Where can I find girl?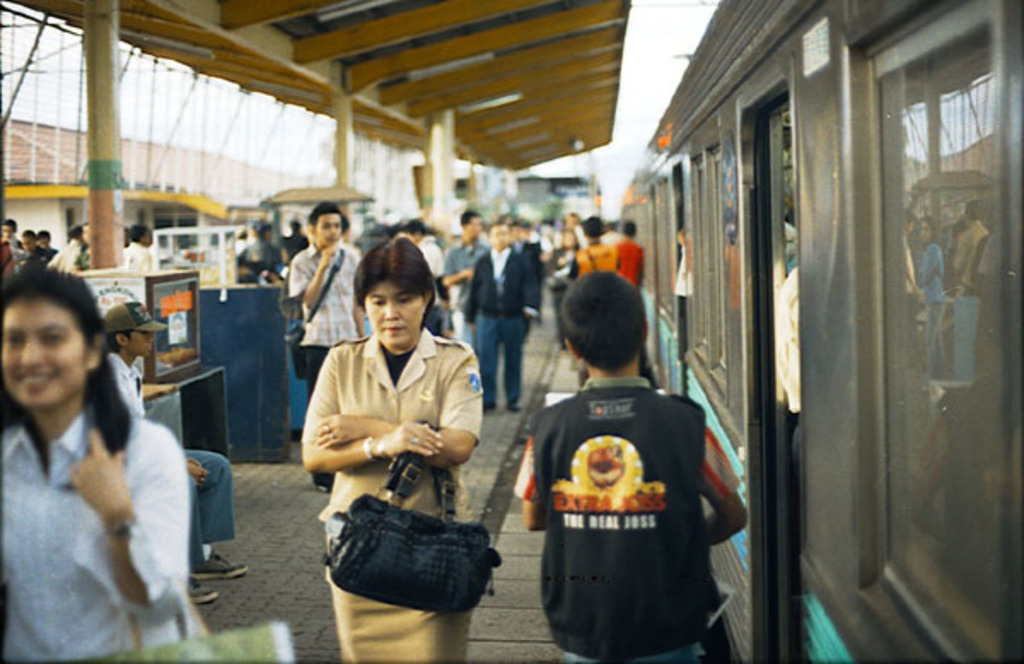
You can find it at [left=15, top=253, right=203, bottom=662].
